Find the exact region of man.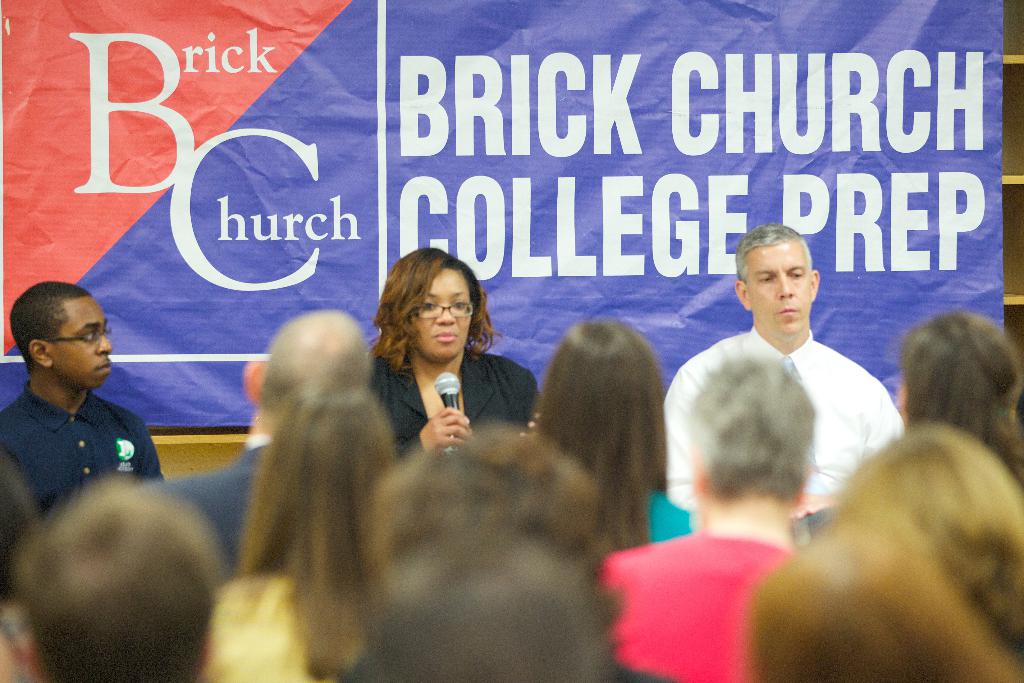
Exact region: pyautogui.locateOnScreen(0, 283, 168, 521).
